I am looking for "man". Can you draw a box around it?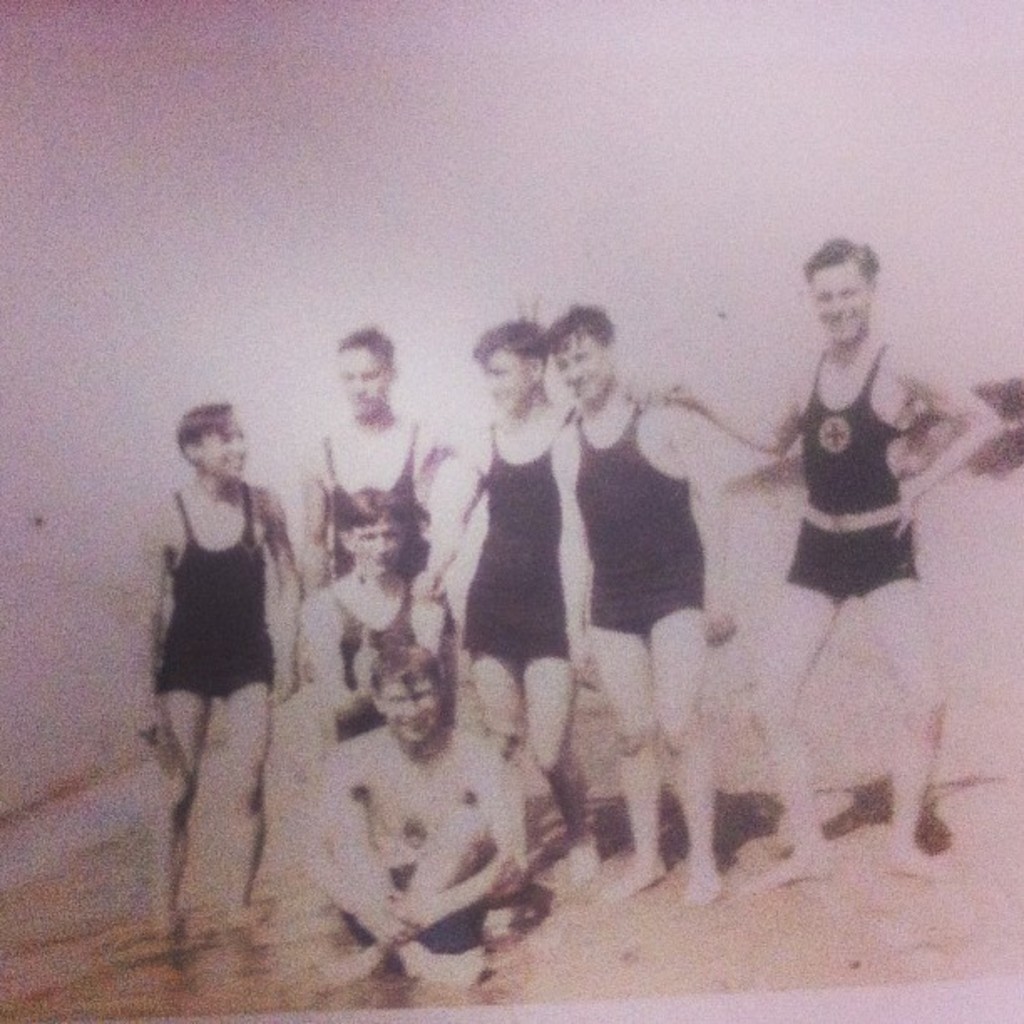
Sure, the bounding box is x1=688, y1=248, x2=964, y2=878.
